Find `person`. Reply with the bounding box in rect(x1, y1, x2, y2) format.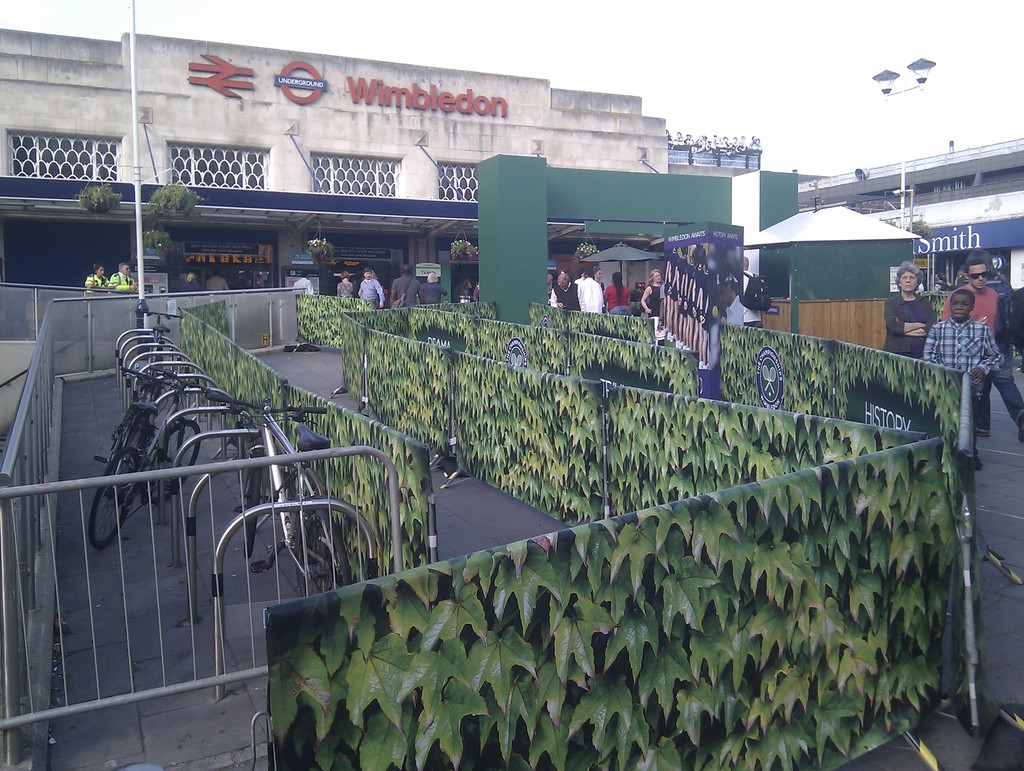
rect(659, 286, 666, 327).
